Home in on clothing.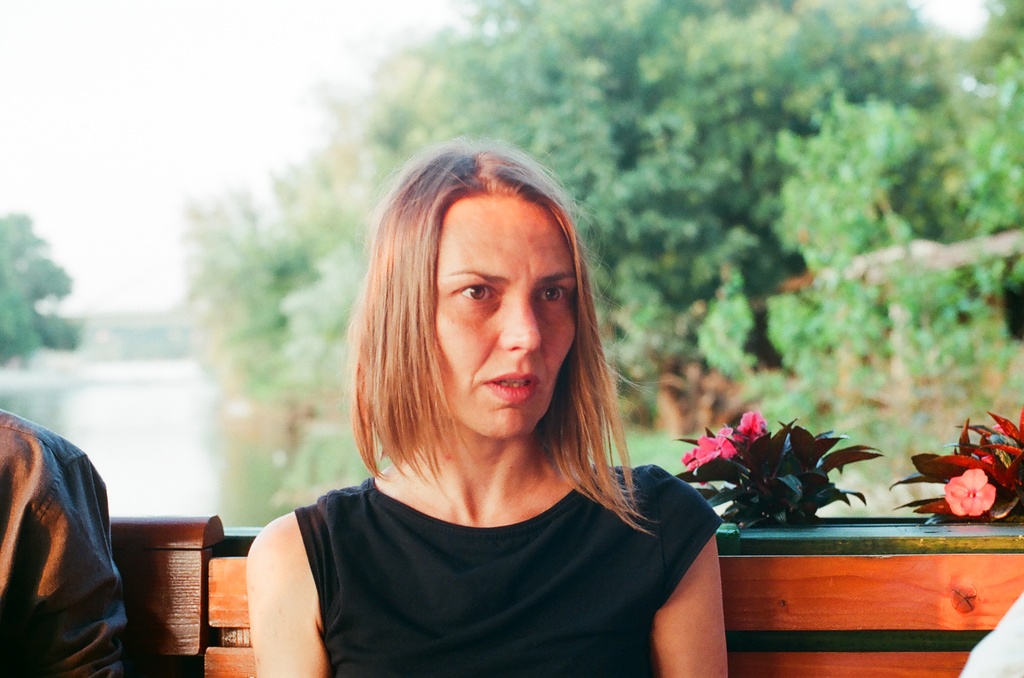
Homed in at rect(4, 397, 133, 677).
